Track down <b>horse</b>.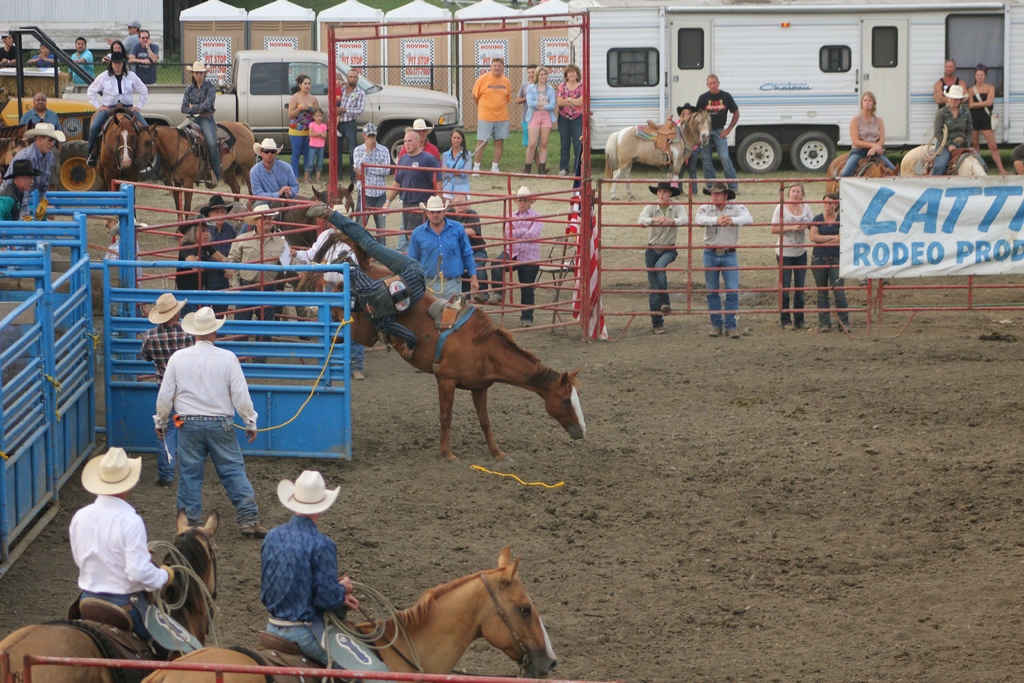
Tracked to x1=140 y1=543 x2=561 y2=682.
